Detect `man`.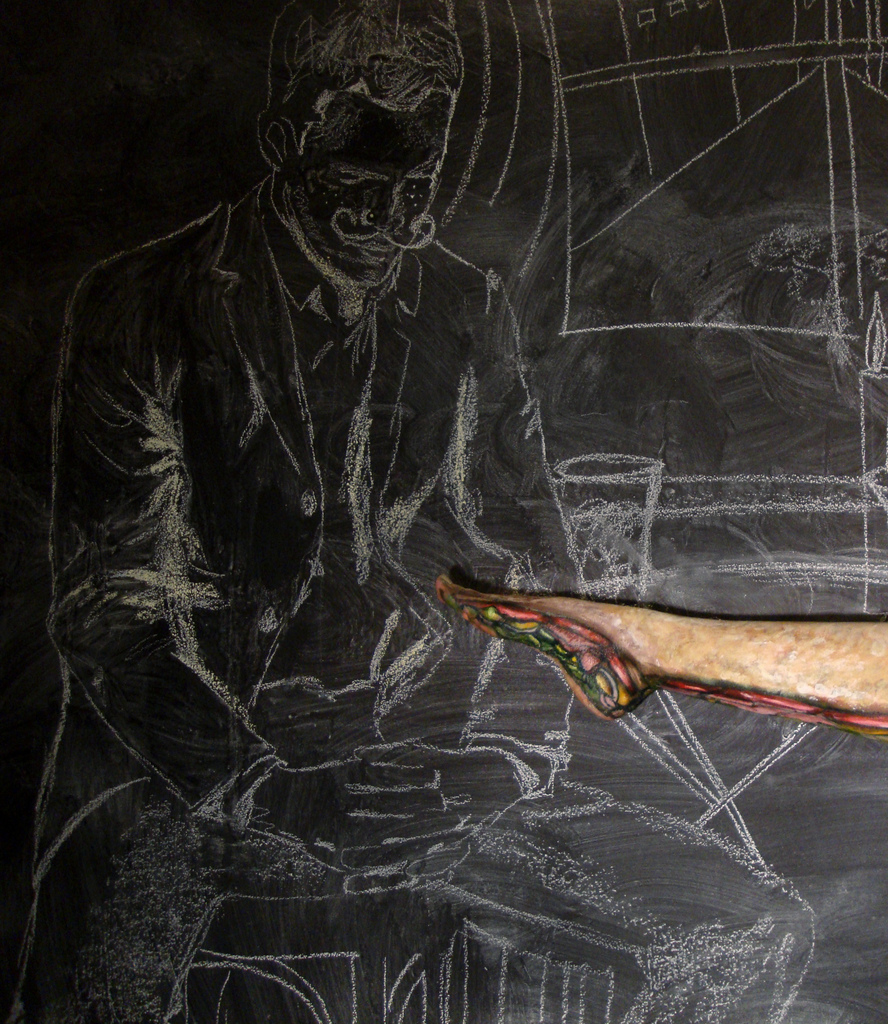
Detected at 68 35 734 924.
